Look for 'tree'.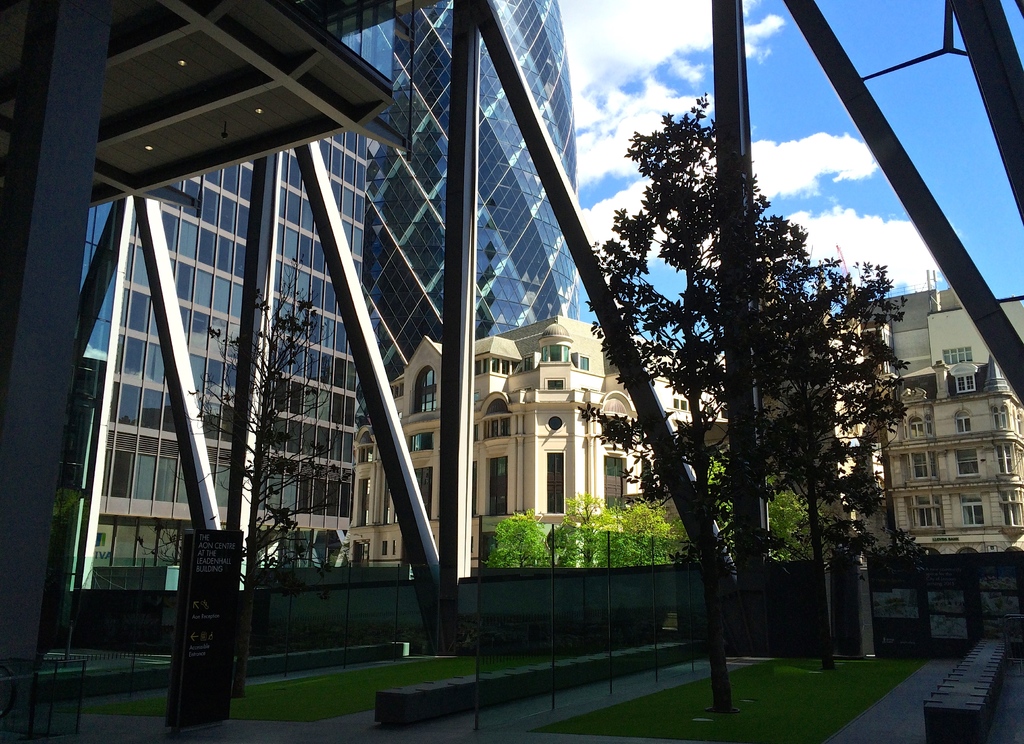
Found: {"x1": 486, "y1": 499, "x2": 558, "y2": 582}.
